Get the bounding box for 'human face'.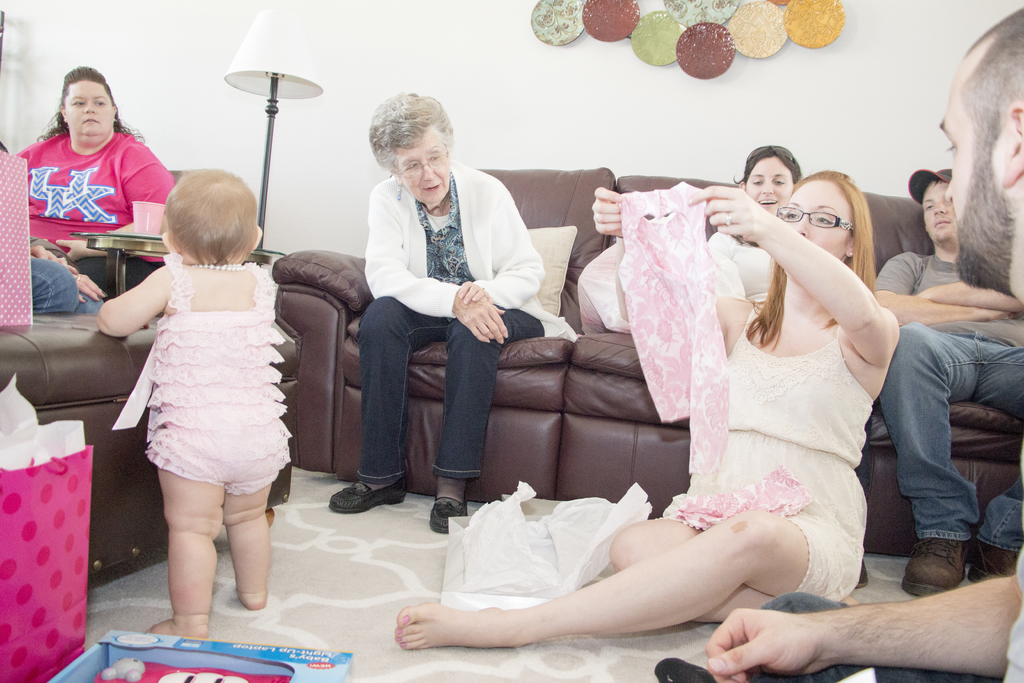
box=[63, 81, 118, 140].
